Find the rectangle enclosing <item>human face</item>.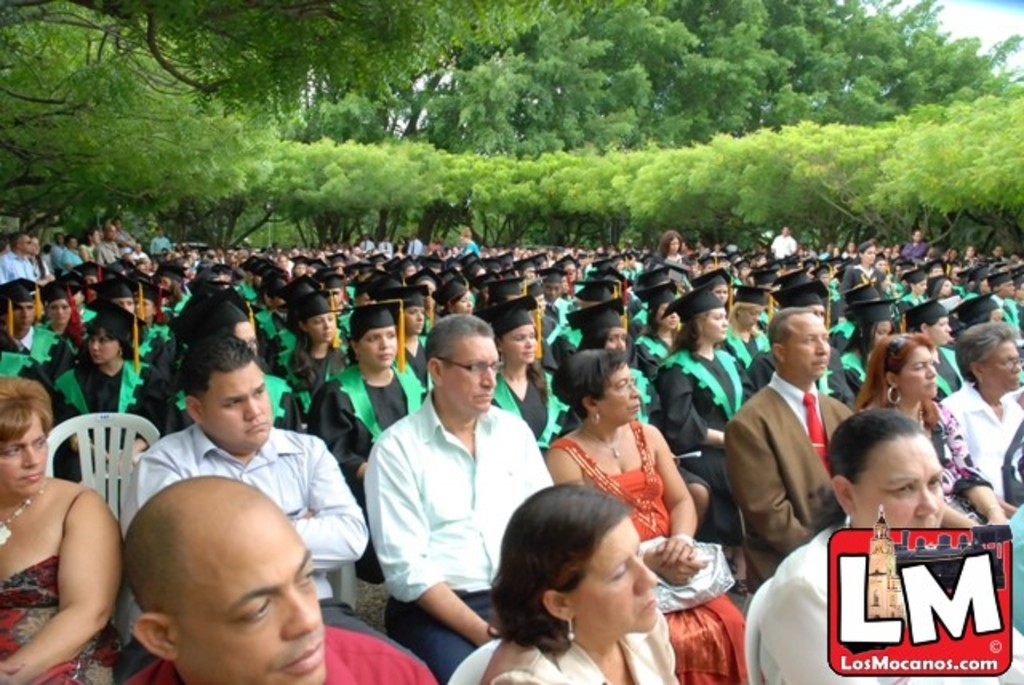
locate(986, 344, 1021, 386).
